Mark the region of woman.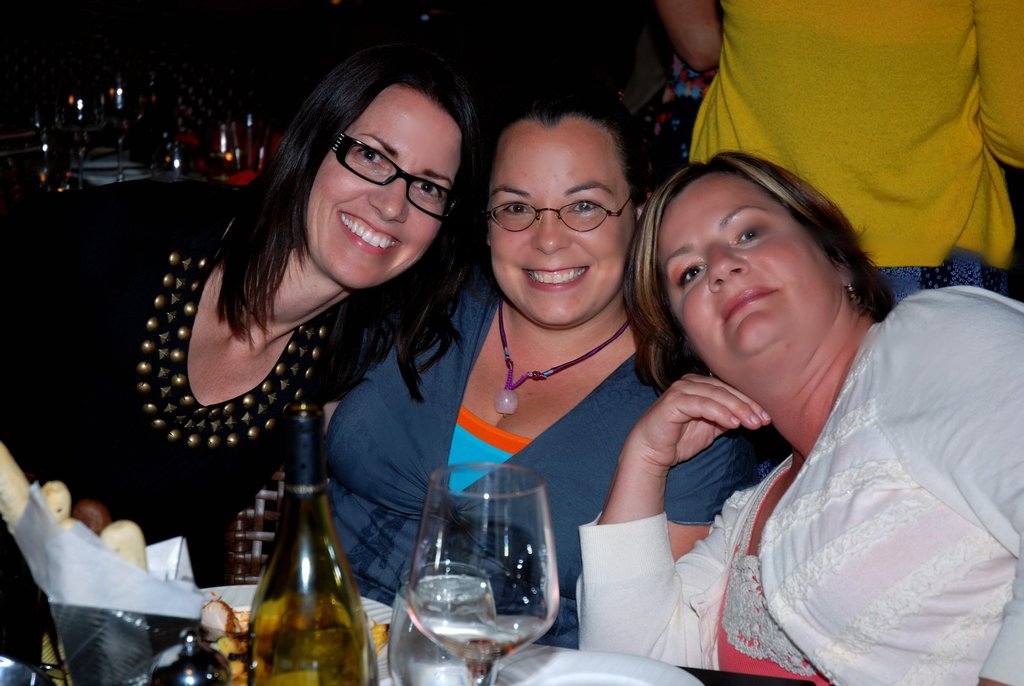
Region: BBox(311, 80, 774, 651).
